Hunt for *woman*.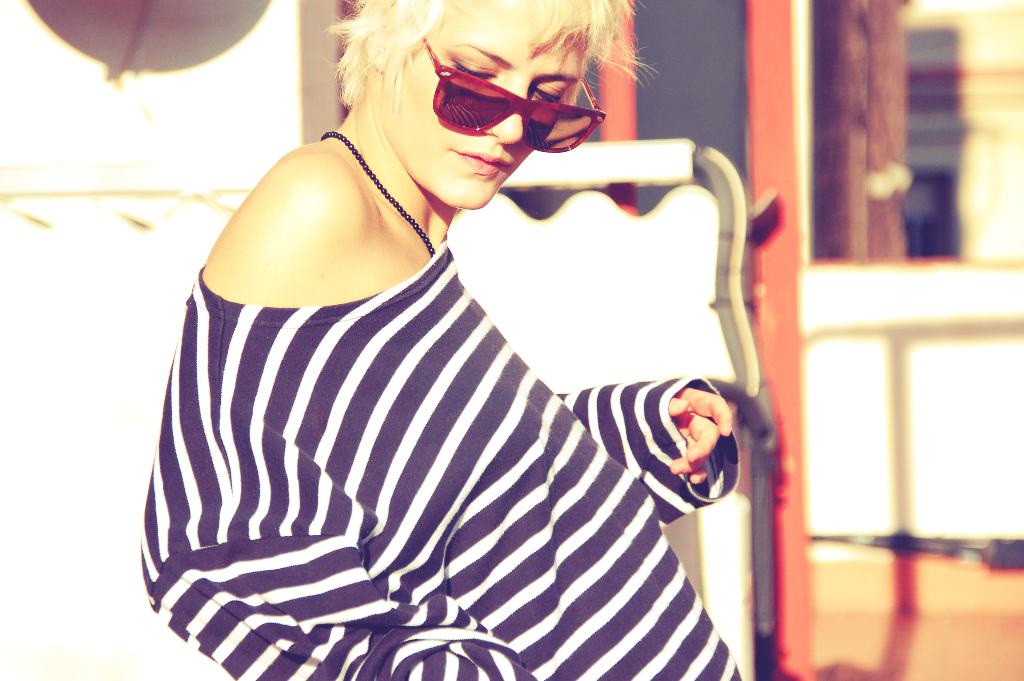
Hunted down at crop(99, 0, 783, 680).
